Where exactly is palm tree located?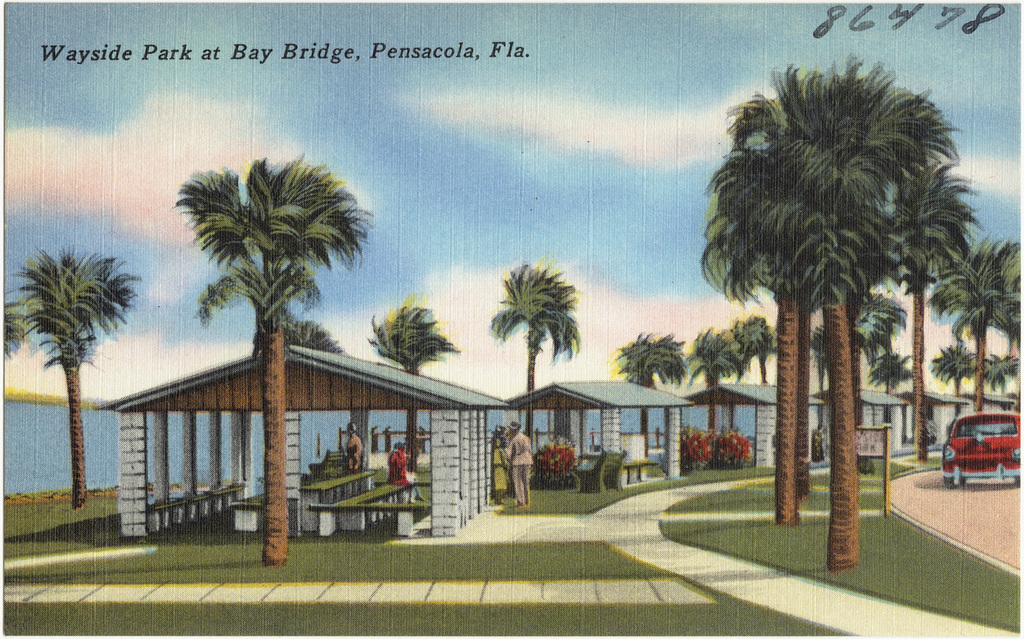
Its bounding box is 18:251:132:496.
